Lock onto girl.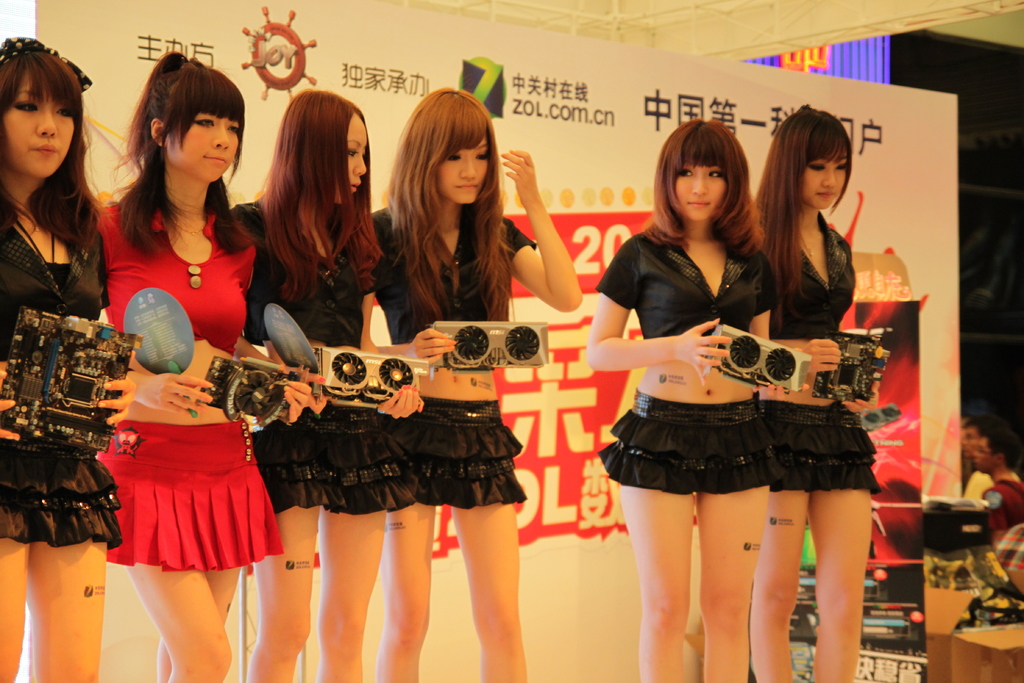
Locked: bbox(0, 40, 134, 682).
